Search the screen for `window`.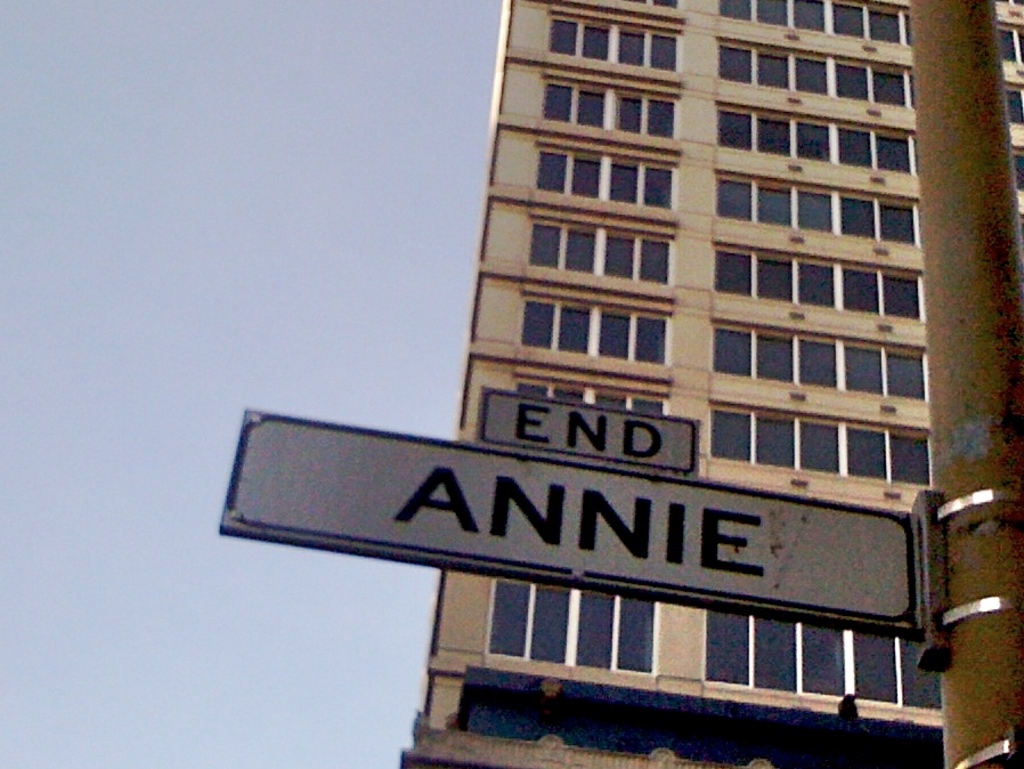
Found at region(633, 319, 667, 365).
